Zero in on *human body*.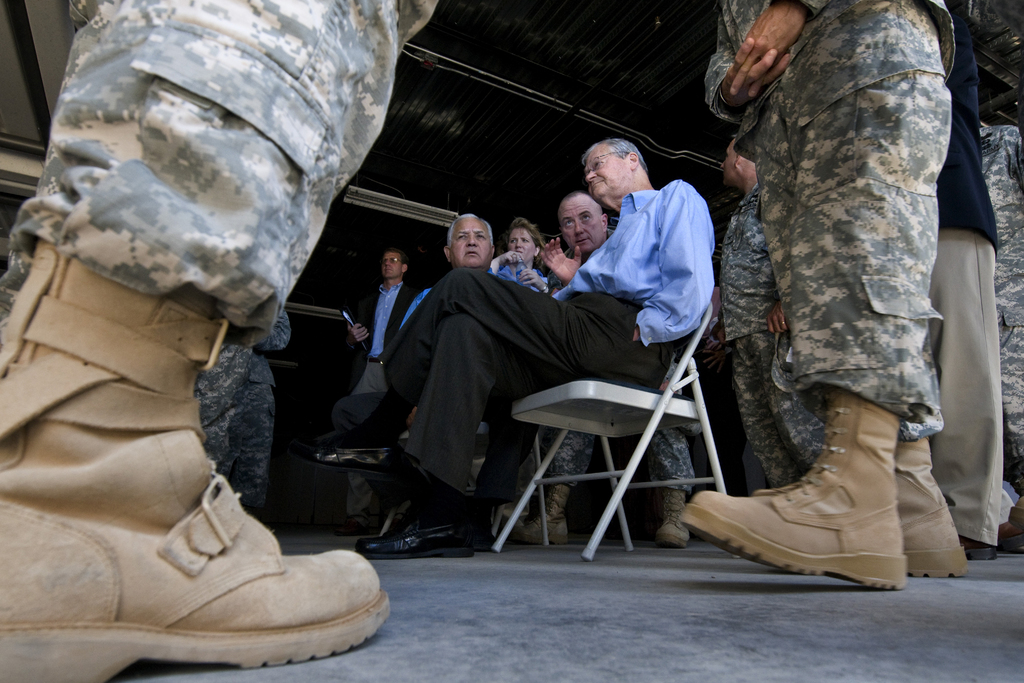
Zeroed in: select_region(297, 174, 717, 559).
